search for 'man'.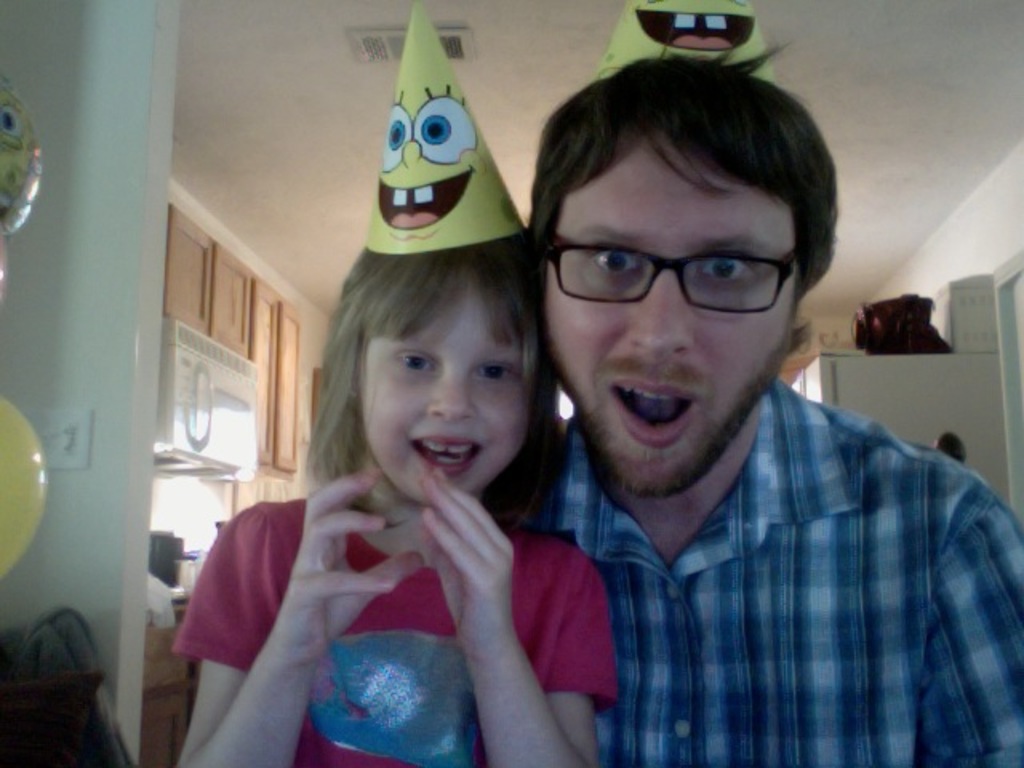
Found at pyautogui.locateOnScreen(445, 75, 1014, 766).
